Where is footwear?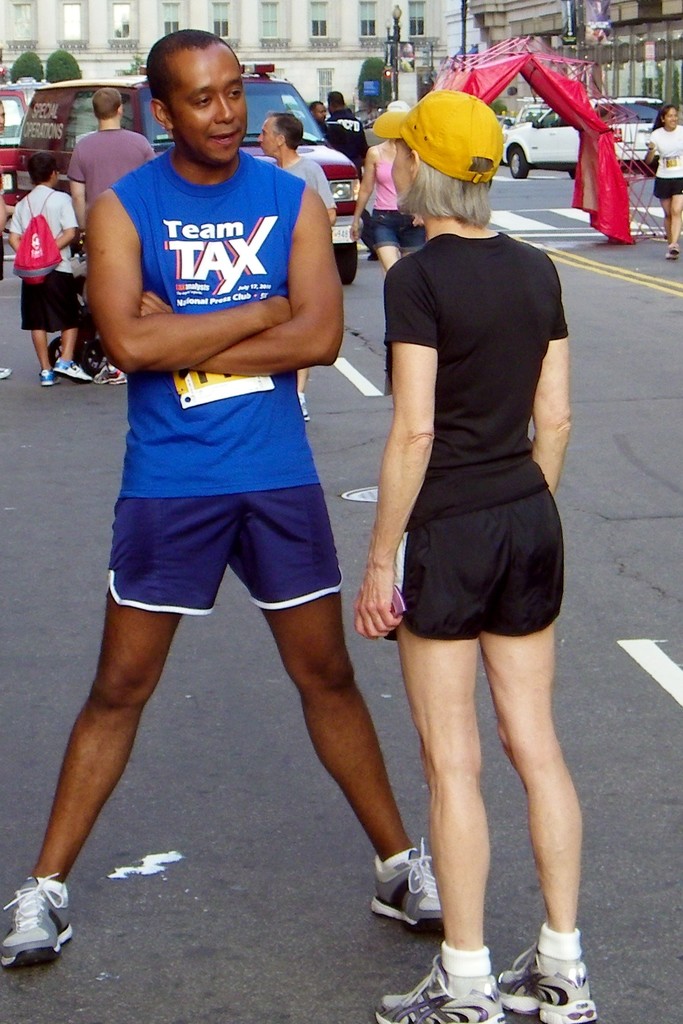
pyautogui.locateOnScreen(54, 362, 95, 376).
